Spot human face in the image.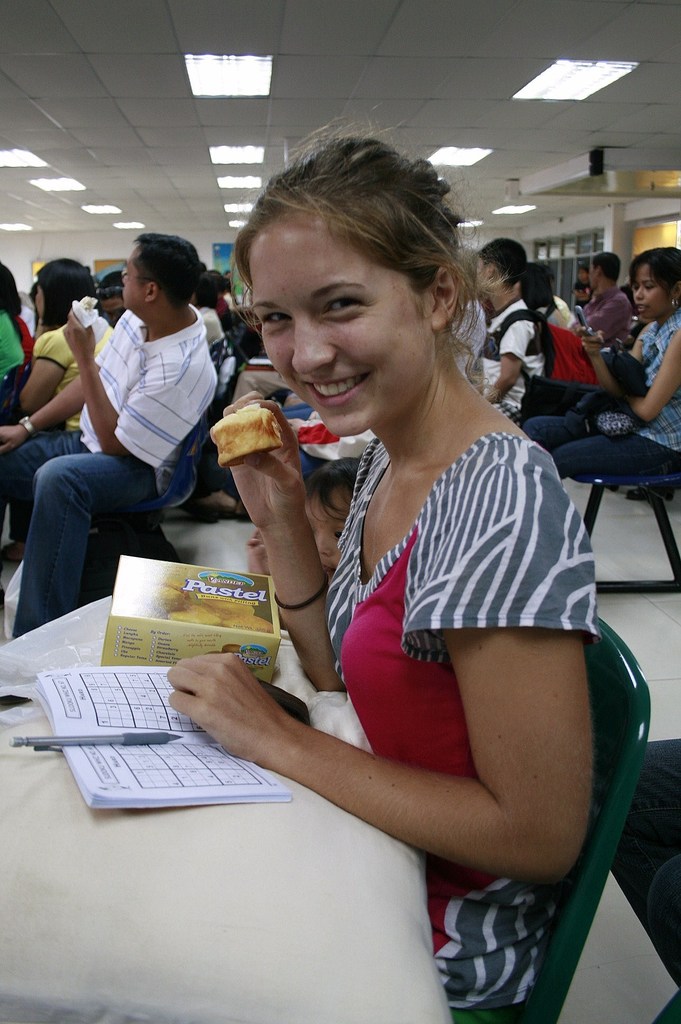
human face found at BBox(632, 260, 672, 319).
